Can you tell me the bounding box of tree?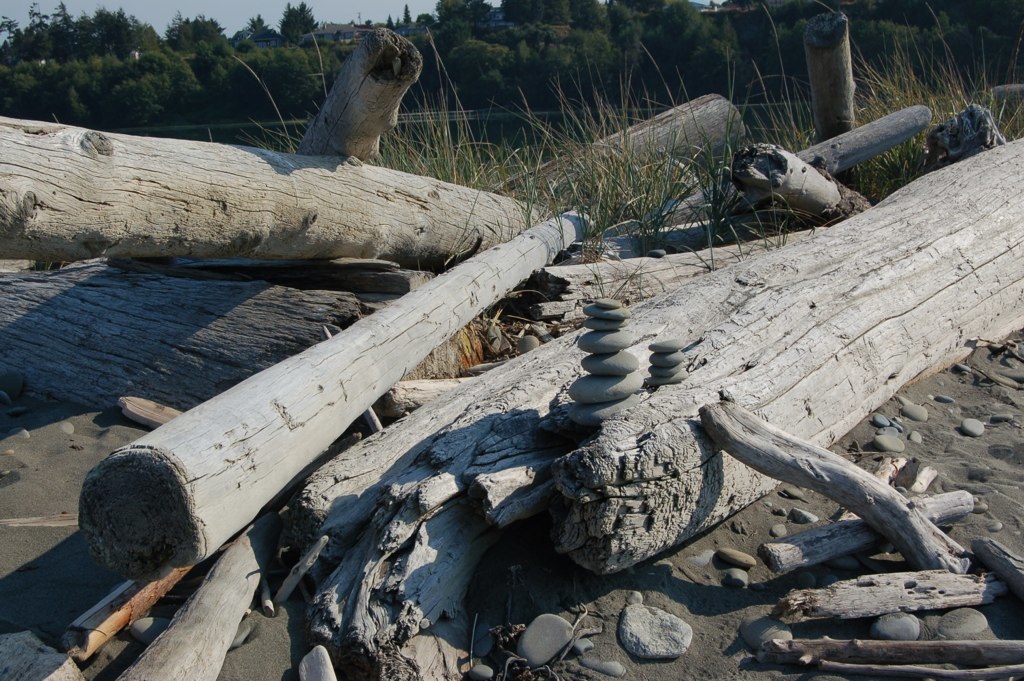
[274, 0, 300, 52].
